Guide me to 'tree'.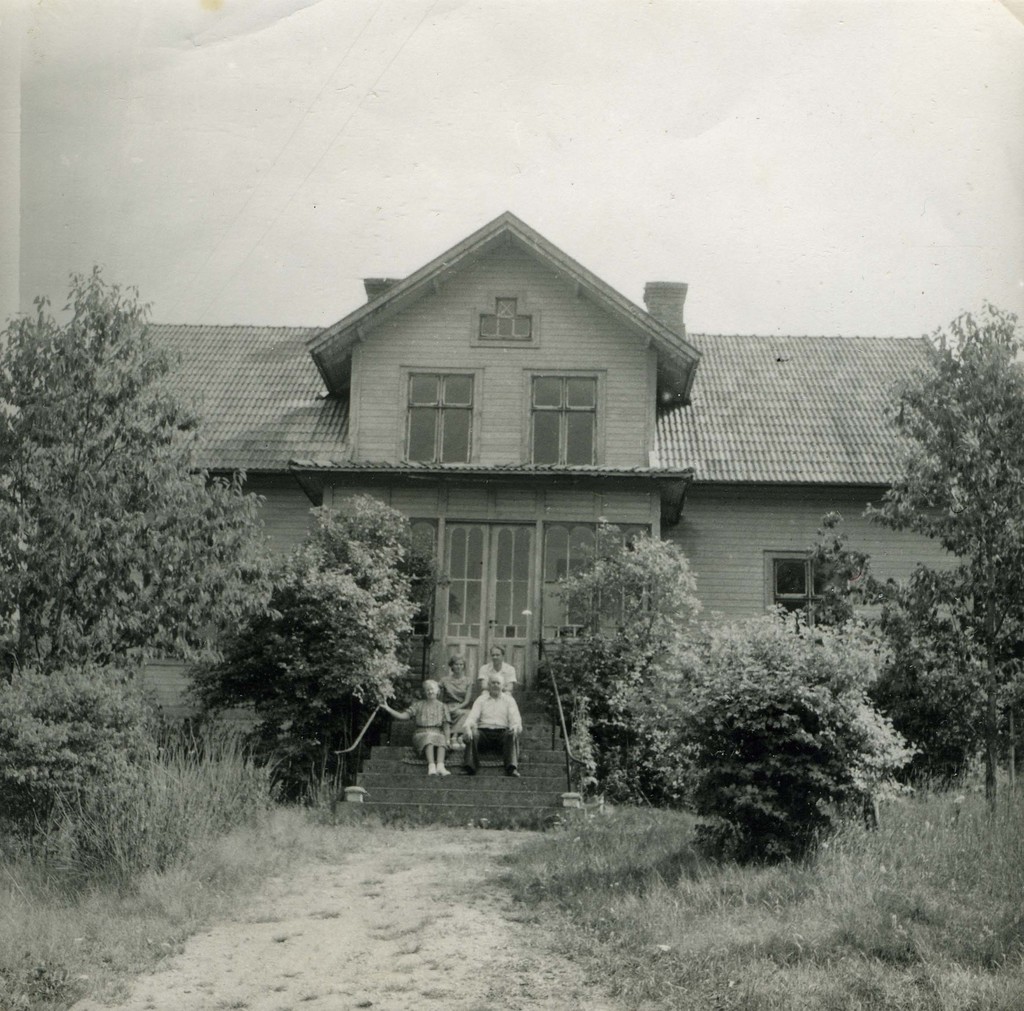
Guidance: {"x1": 0, "y1": 254, "x2": 264, "y2": 681}.
